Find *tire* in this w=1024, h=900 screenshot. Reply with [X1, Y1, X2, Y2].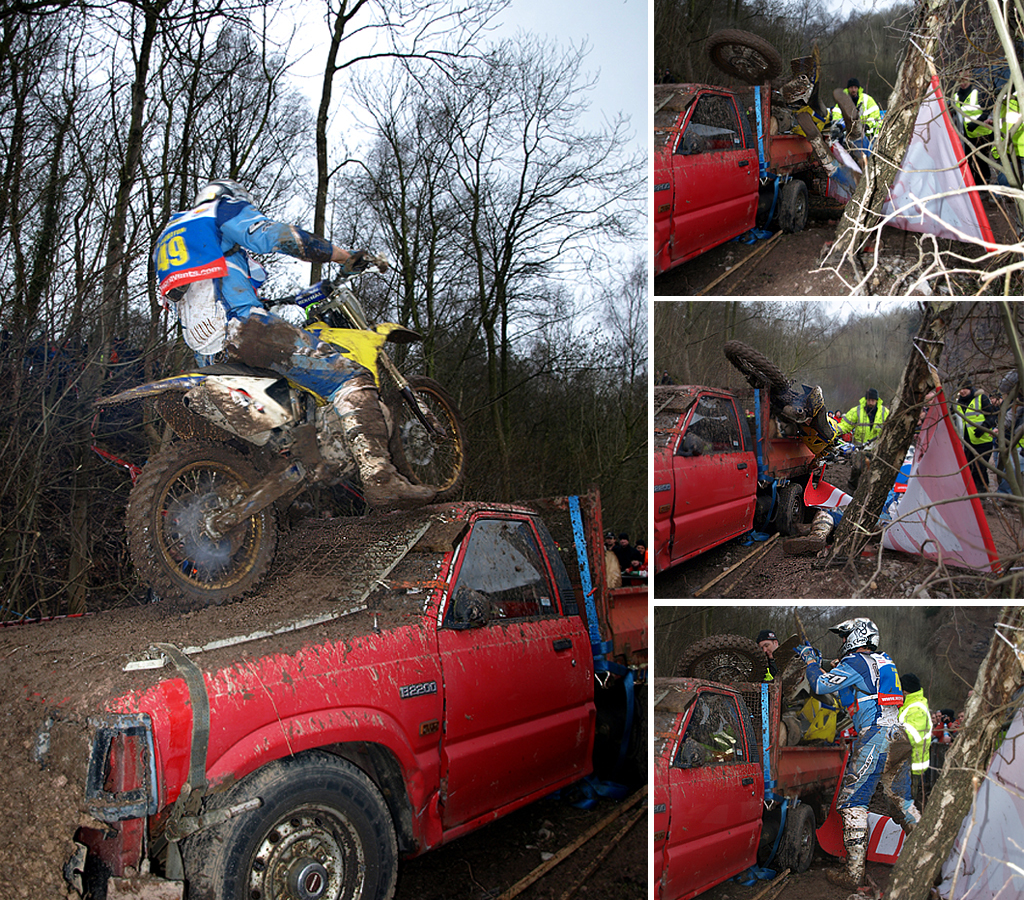
[775, 468, 828, 537].
